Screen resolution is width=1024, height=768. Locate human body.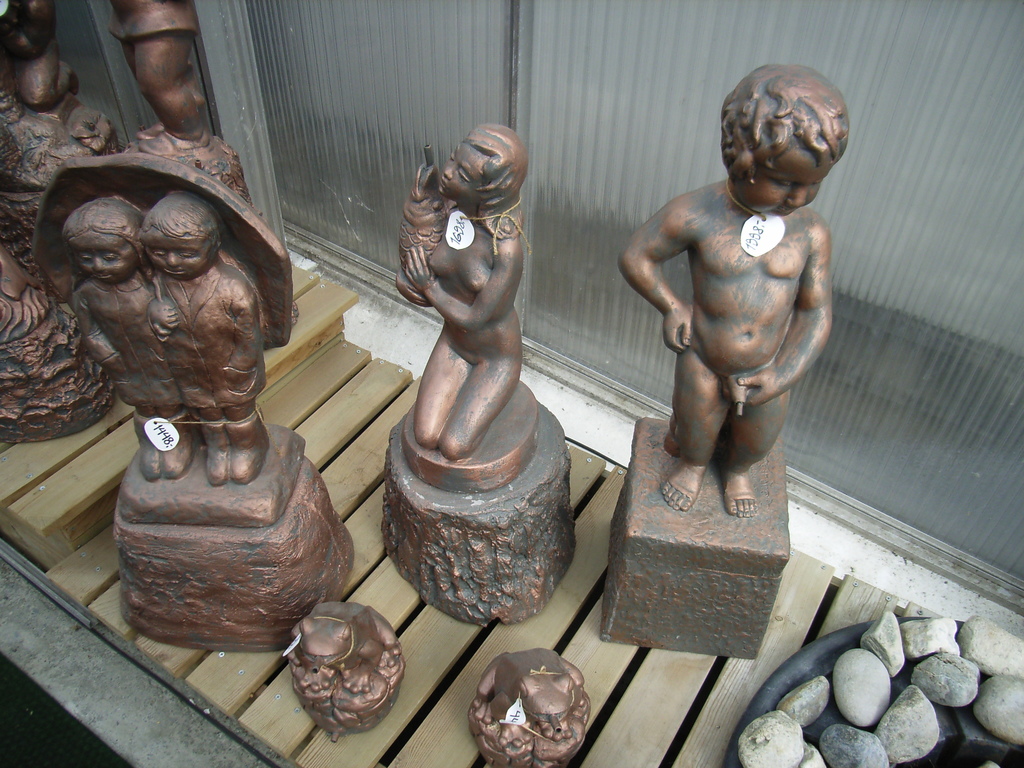
{"x1": 612, "y1": 63, "x2": 849, "y2": 561}.
